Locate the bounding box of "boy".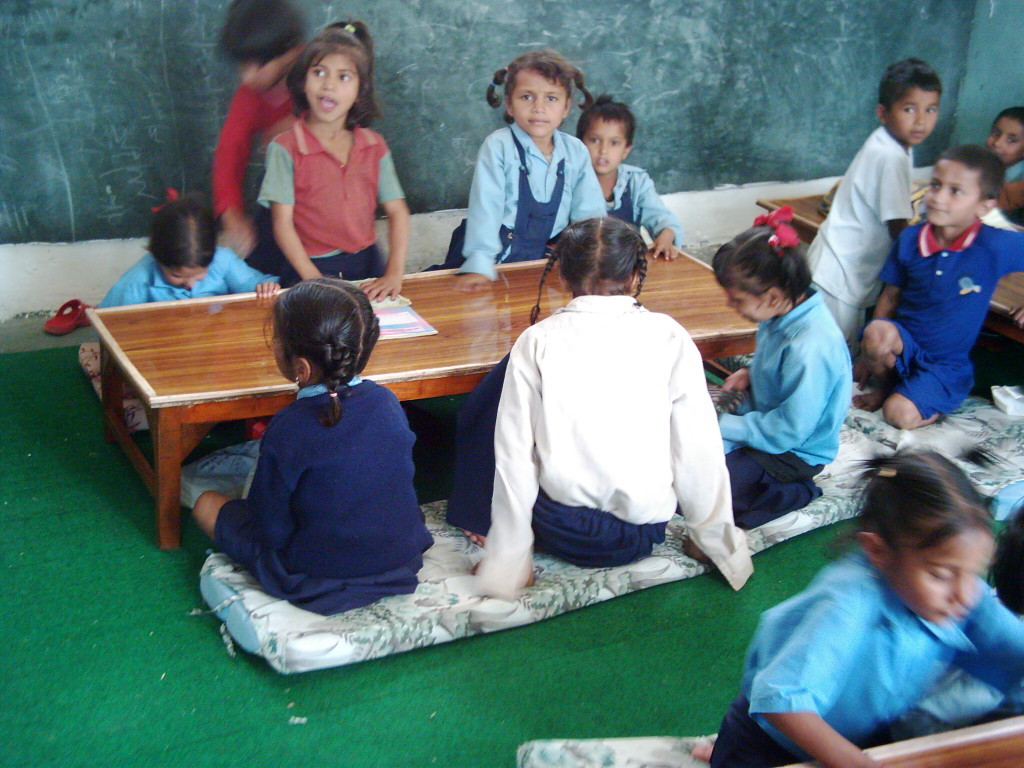
Bounding box: (805, 56, 942, 343).
